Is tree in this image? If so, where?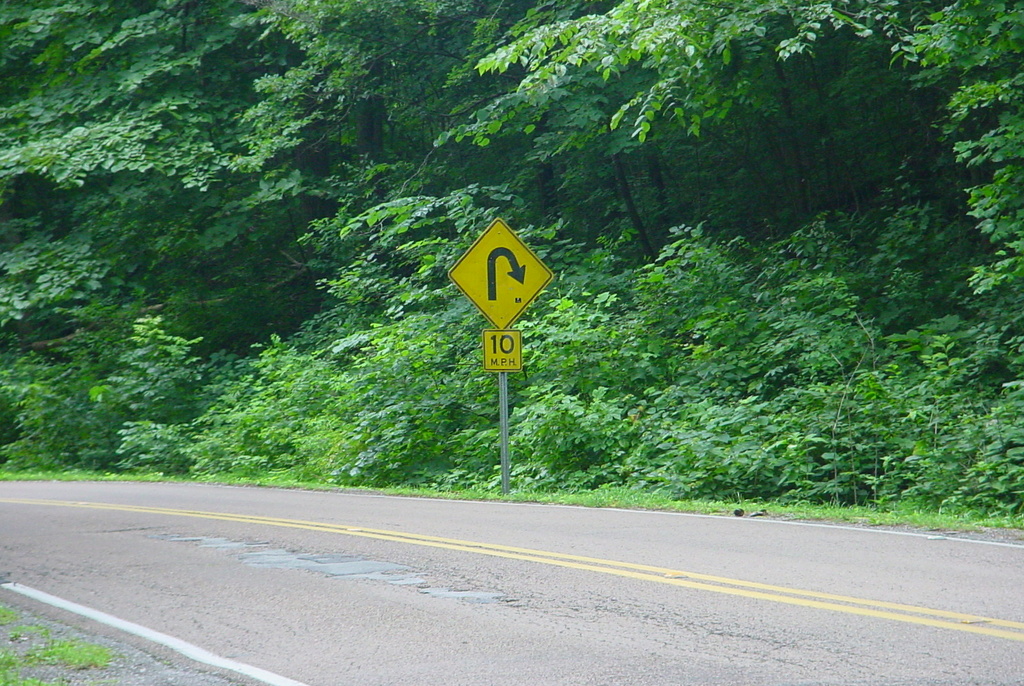
Yes, at (0, 0, 444, 351).
